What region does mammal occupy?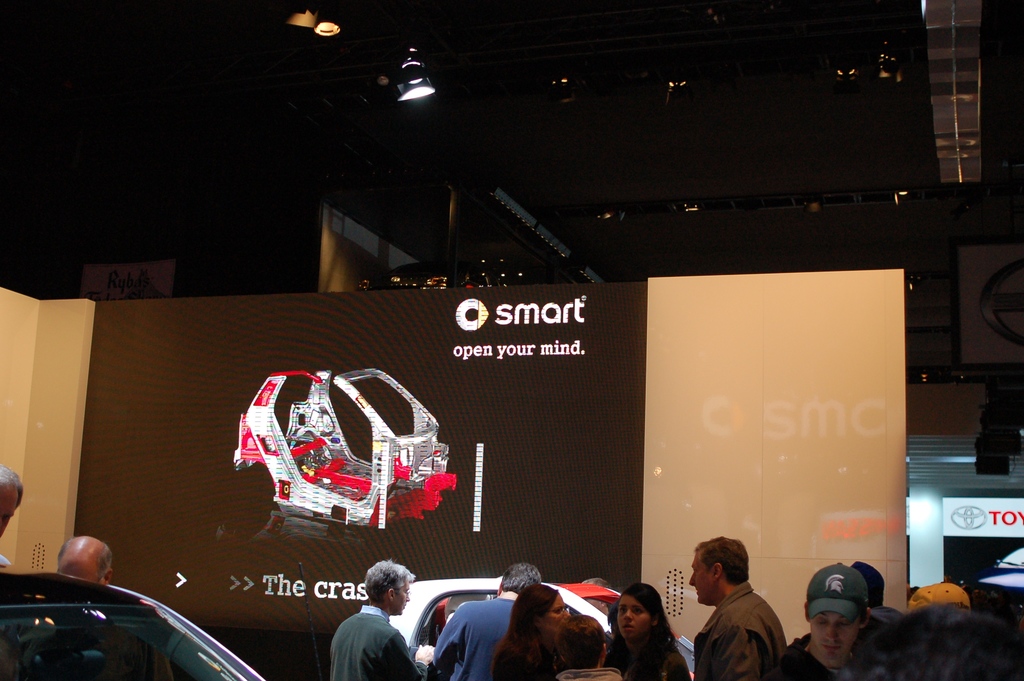
Rect(52, 535, 111, 581).
